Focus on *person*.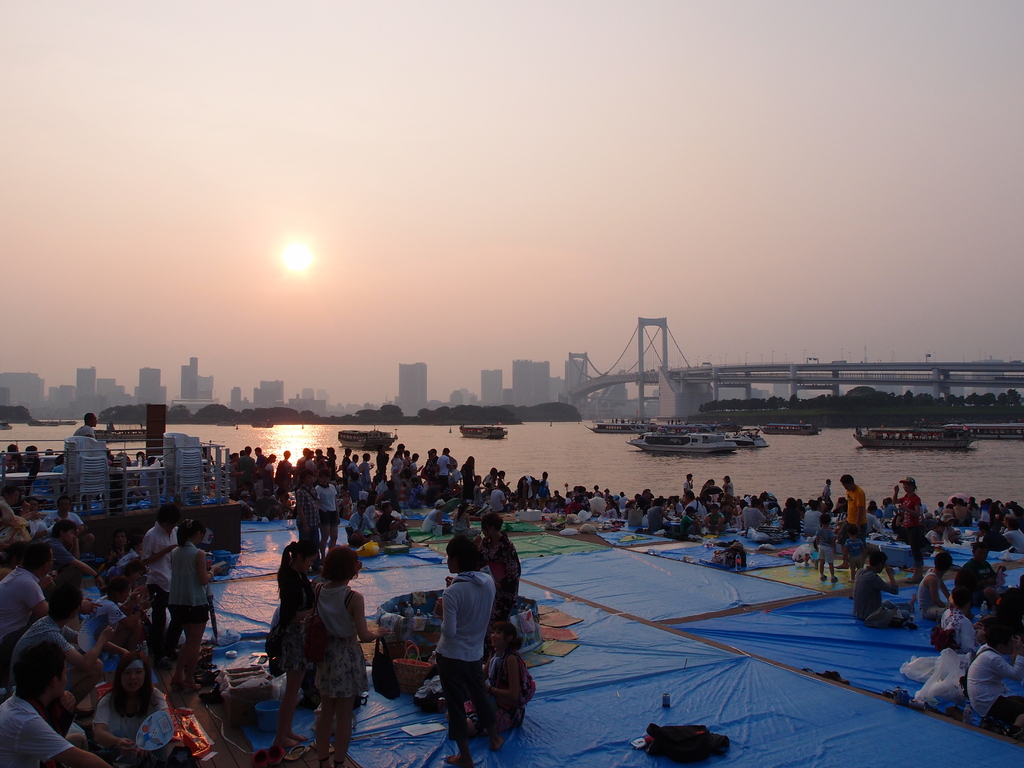
Focused at [x1=838, y1=481, x2=870, y2=576].
